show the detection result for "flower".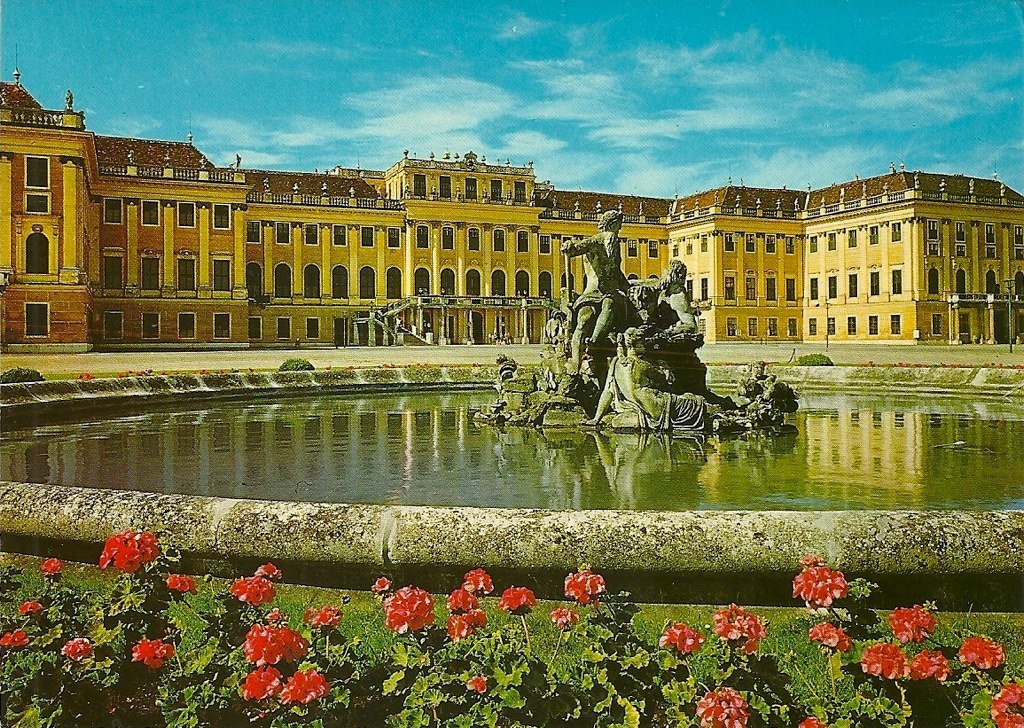
[43,558,61,582].
